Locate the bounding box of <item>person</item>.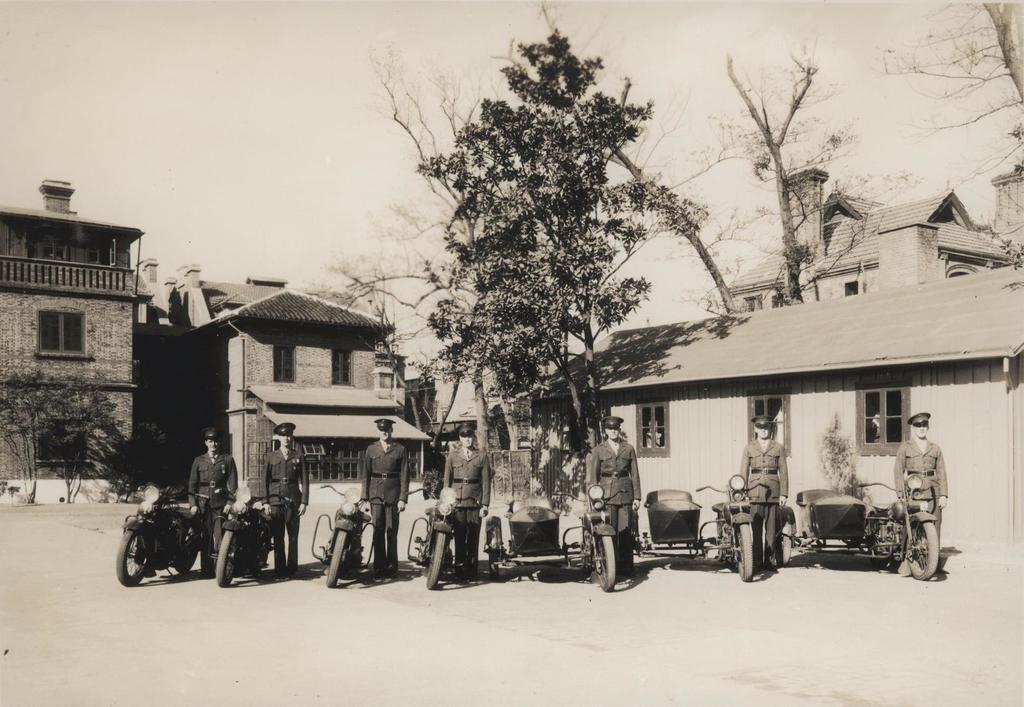
Bounding box: [left=188, top=431, right=236, bottom=572].
